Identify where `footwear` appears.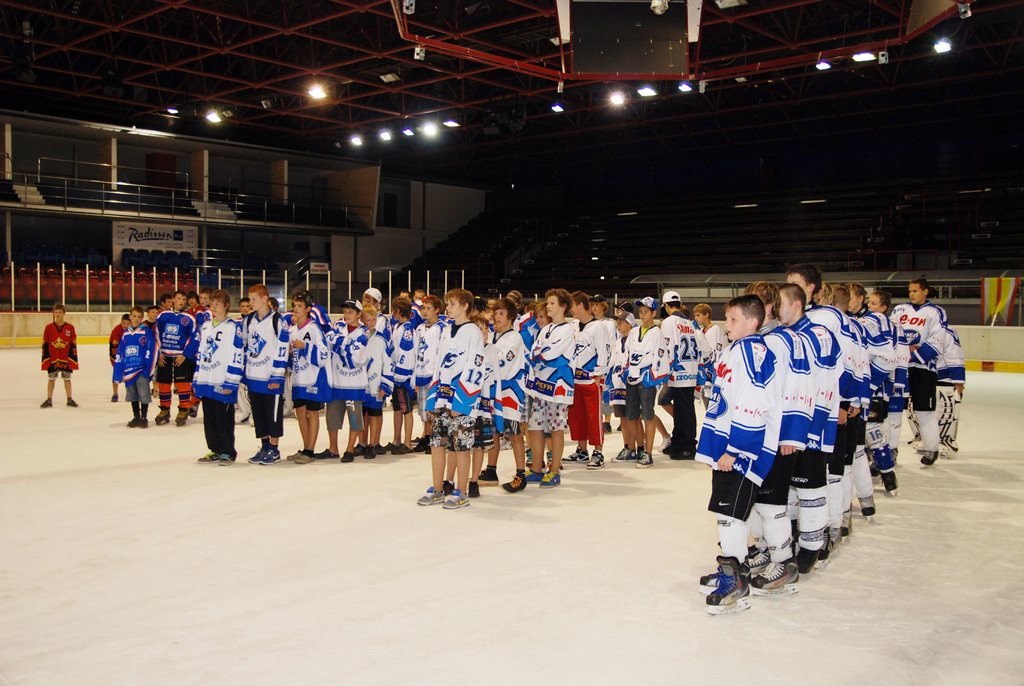
Appears at Rect(470, 484, 479, 500).
